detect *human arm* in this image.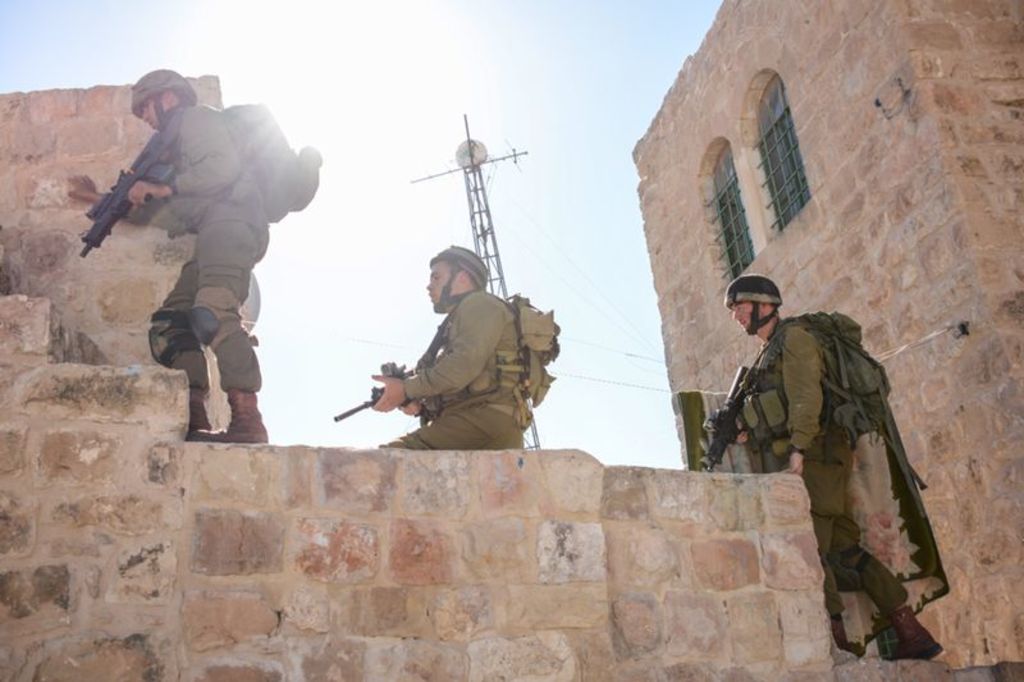
Detection: 120 115 257 211.
